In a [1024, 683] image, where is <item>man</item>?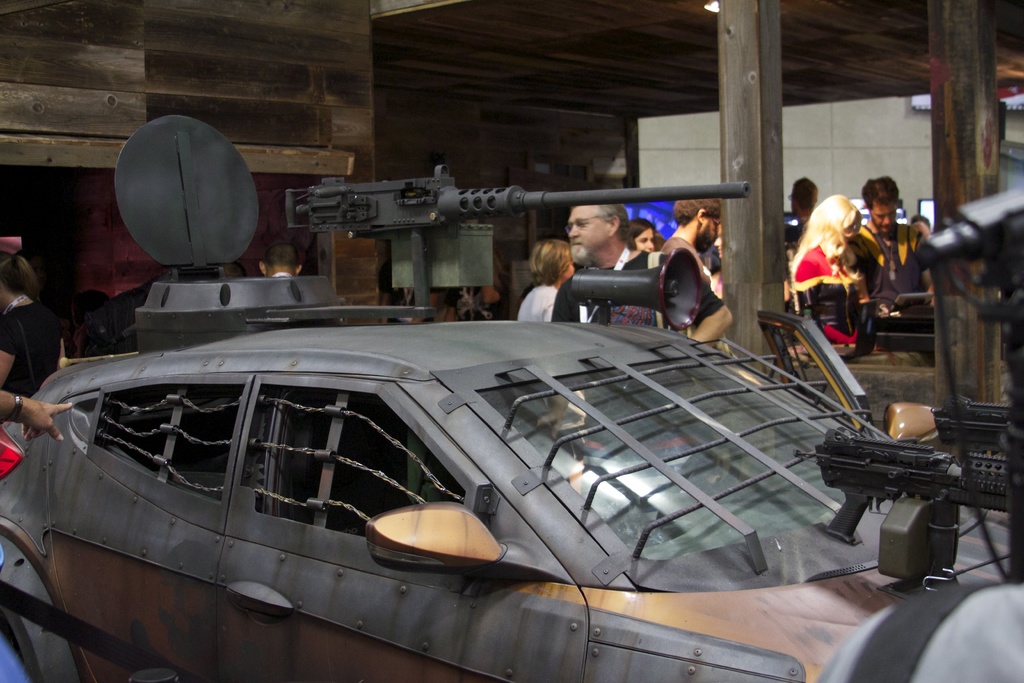
{"x1": 847, "y1": 174, "x2": 940, "y2": 347}.
